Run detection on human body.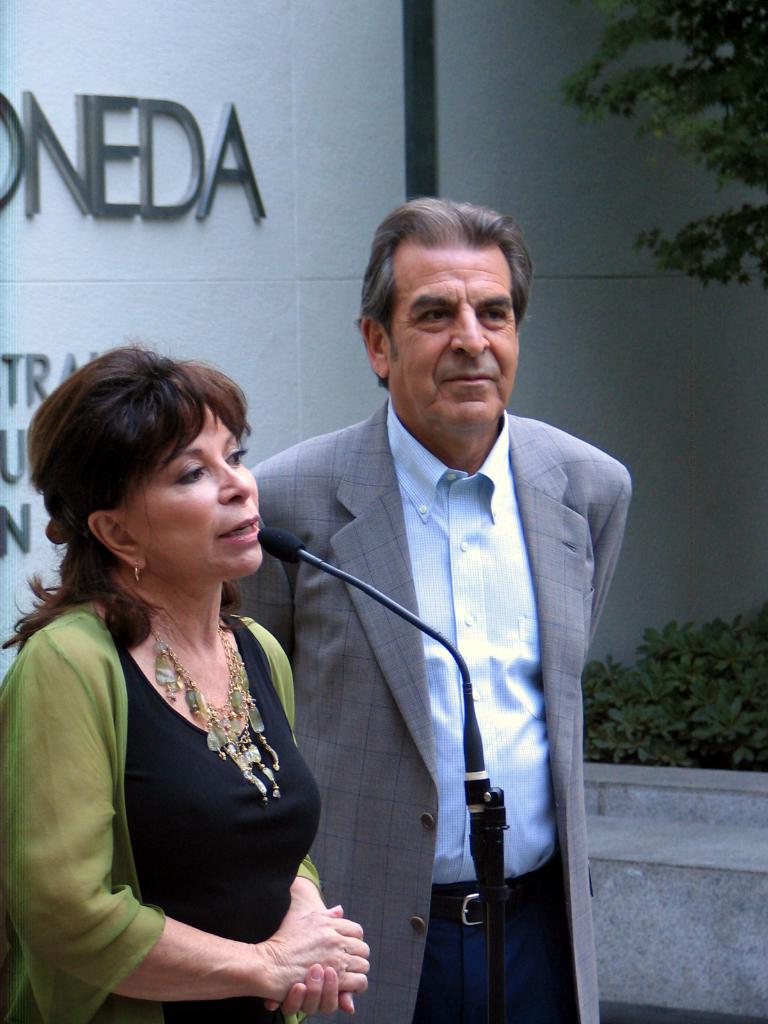
Result: <region>13, 393, 360, 1023</region>.
